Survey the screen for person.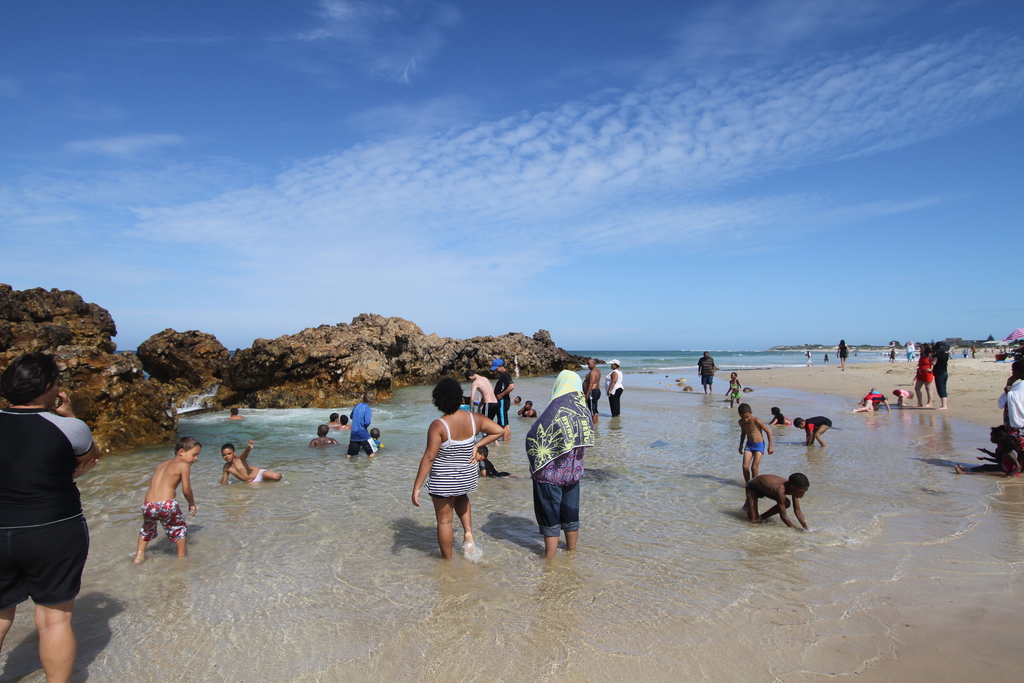
Survey found: detection(412, 396, 492, 566).
